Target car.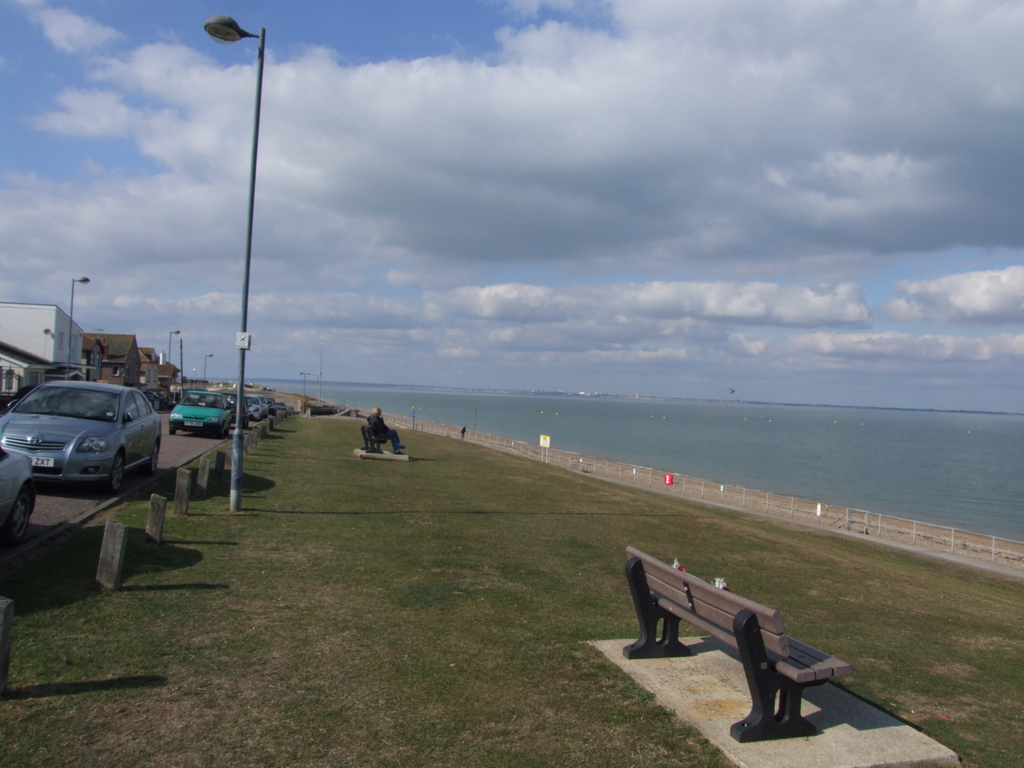
Target region: box(0, 377, 157, 491).
